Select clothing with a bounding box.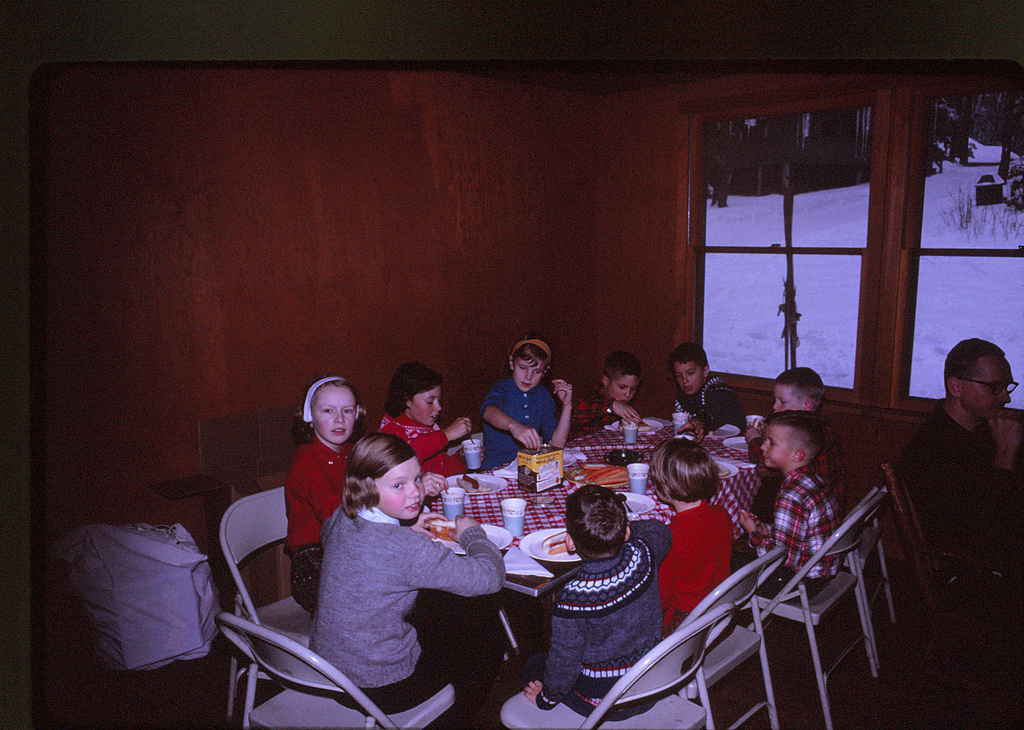
<region>295, 477, 515, 699</region>.
